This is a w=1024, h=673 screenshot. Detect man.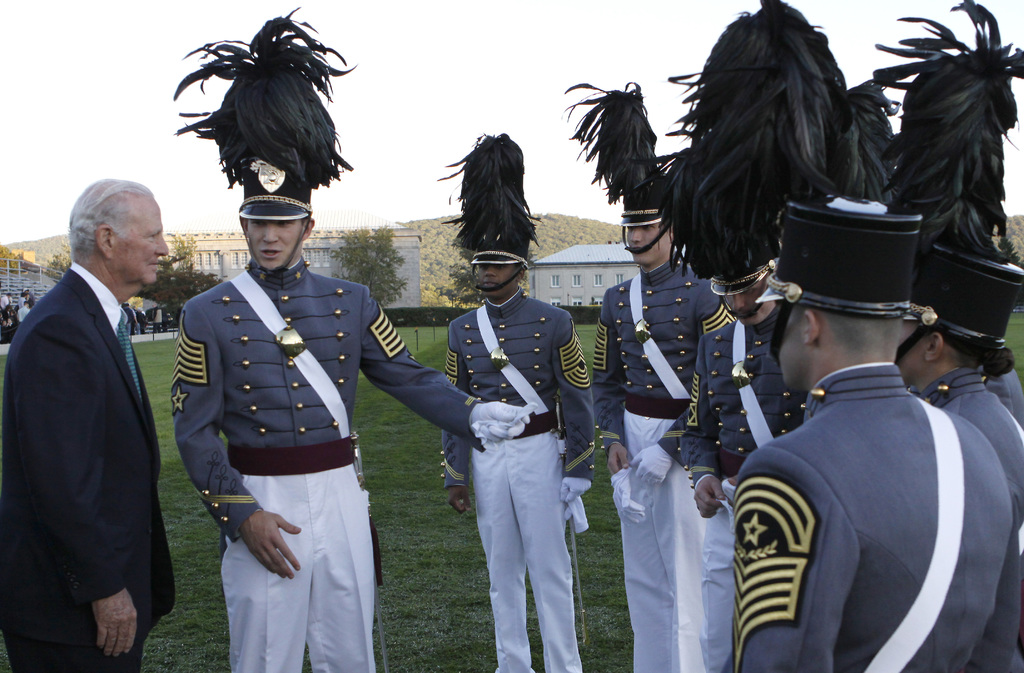
[x1=438, y1=131, x2=596, y2=672].
